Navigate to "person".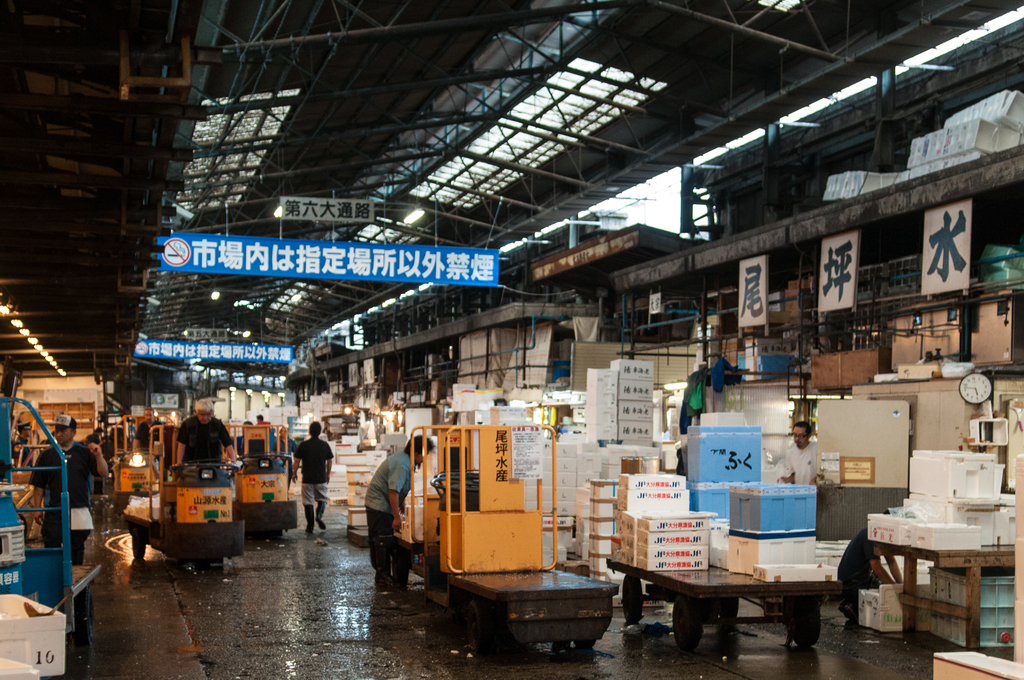
Navigation target: 93/427/107/439.
